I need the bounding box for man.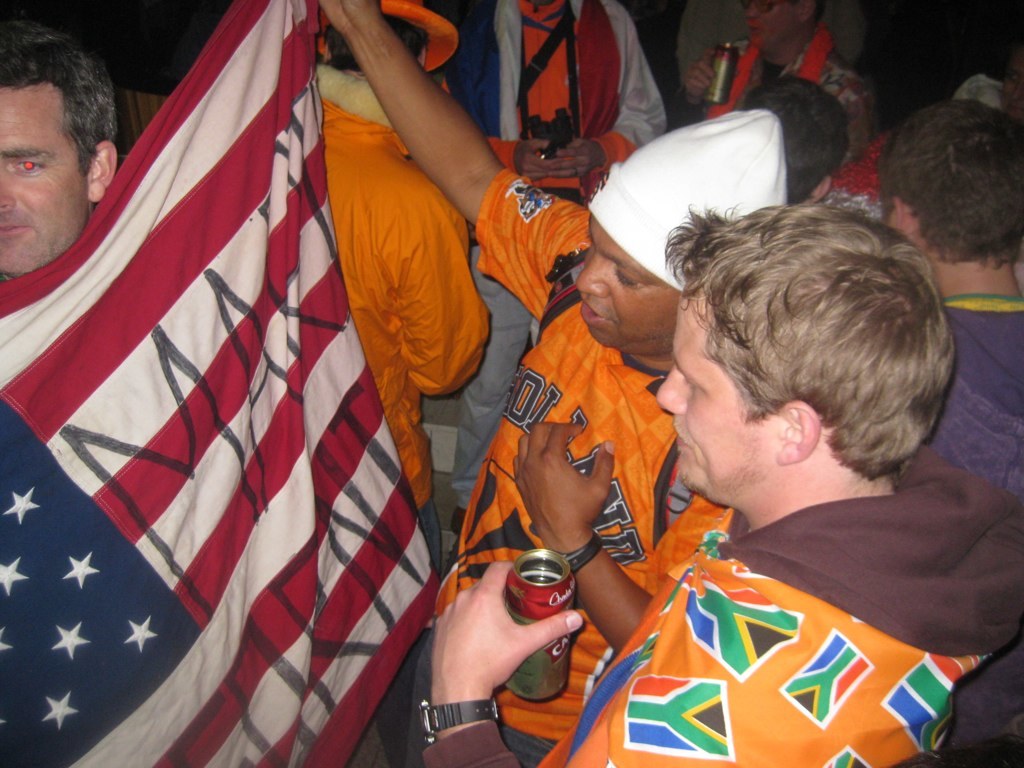
Here it is: bbox(301, 0, 795, 767).
